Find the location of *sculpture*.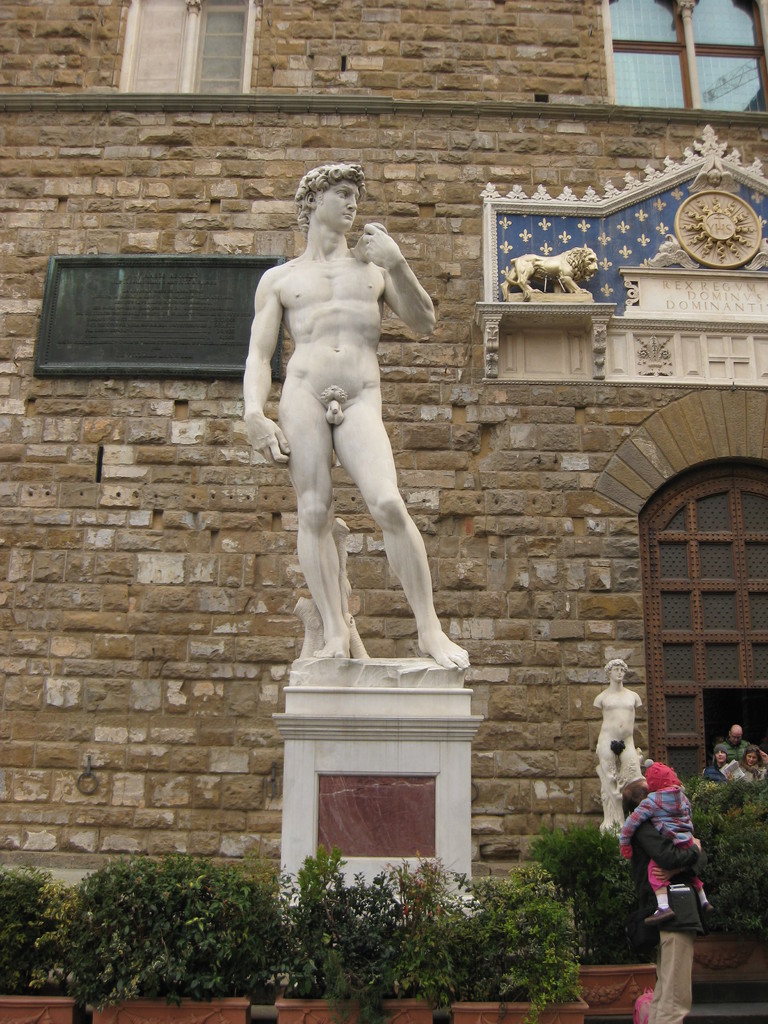
Location: Rect(598, 657, 642, 823).
